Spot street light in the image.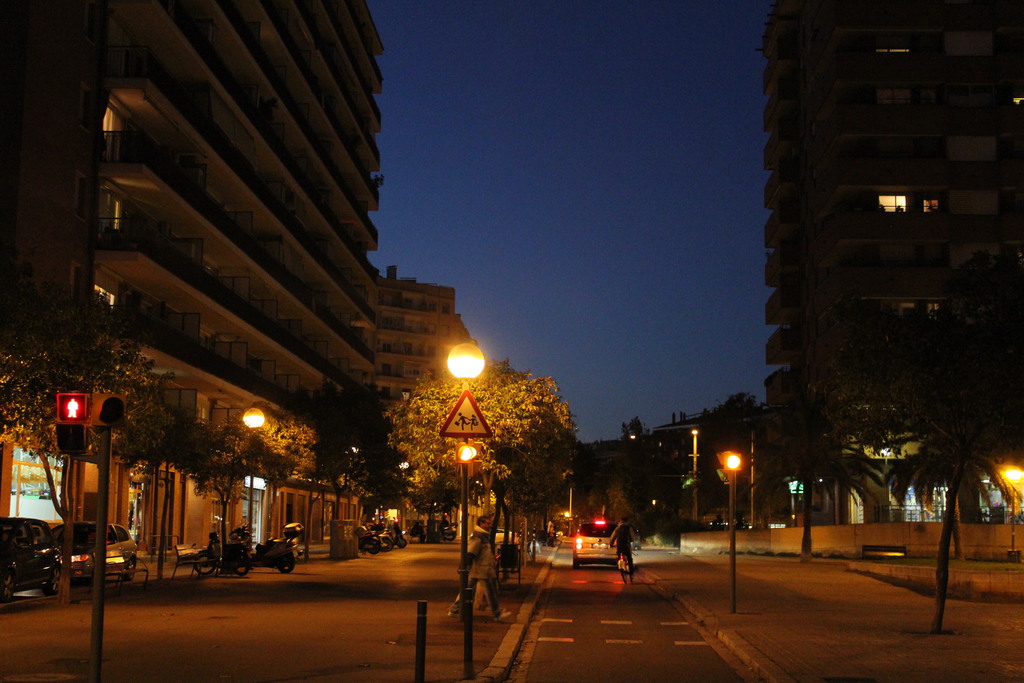
street light found at [x1=239, y1=405, x2=266, y2=557].
